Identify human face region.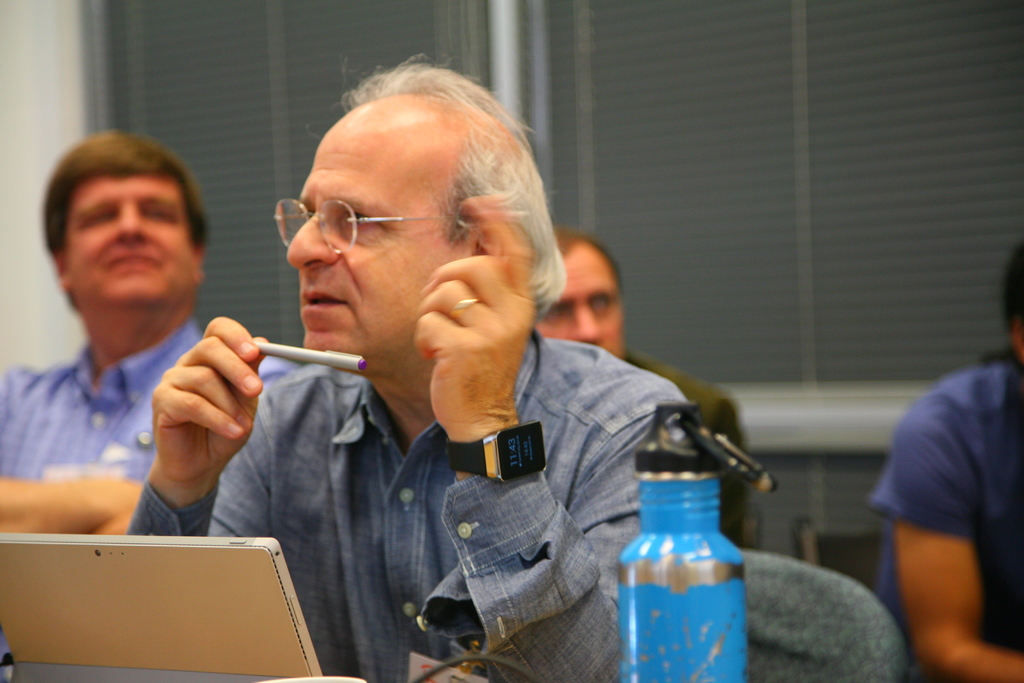
Region: (x1=541, y1=247, x2=624, y2=352).
